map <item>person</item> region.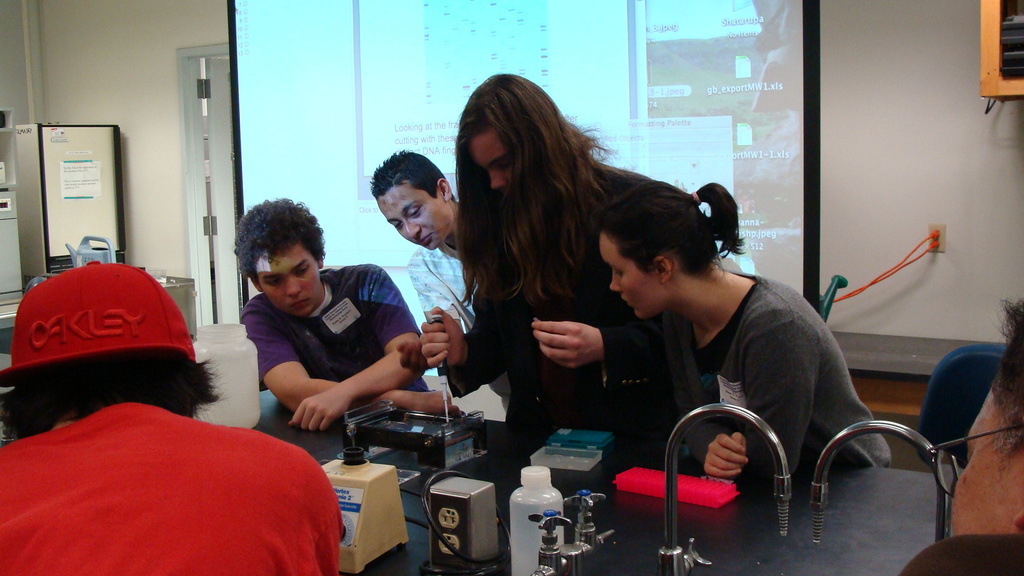
Mapped to region(236, 202, 470, 423).
